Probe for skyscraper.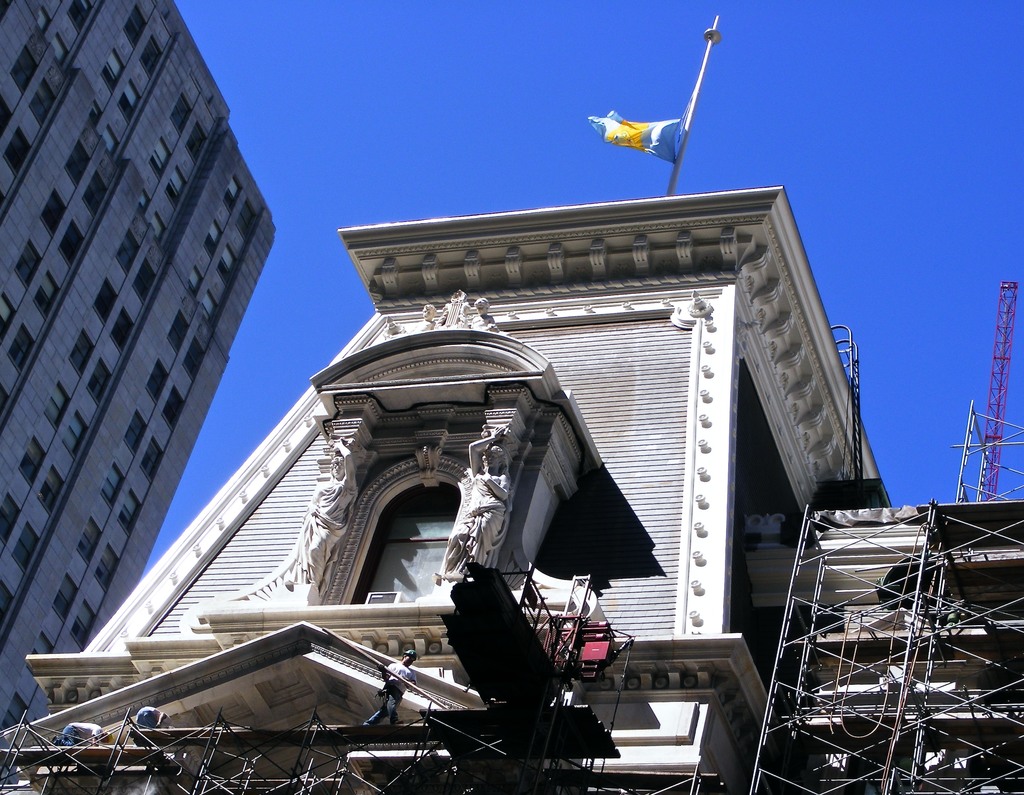
Probe result: crop(5, 4, 289, 703).
